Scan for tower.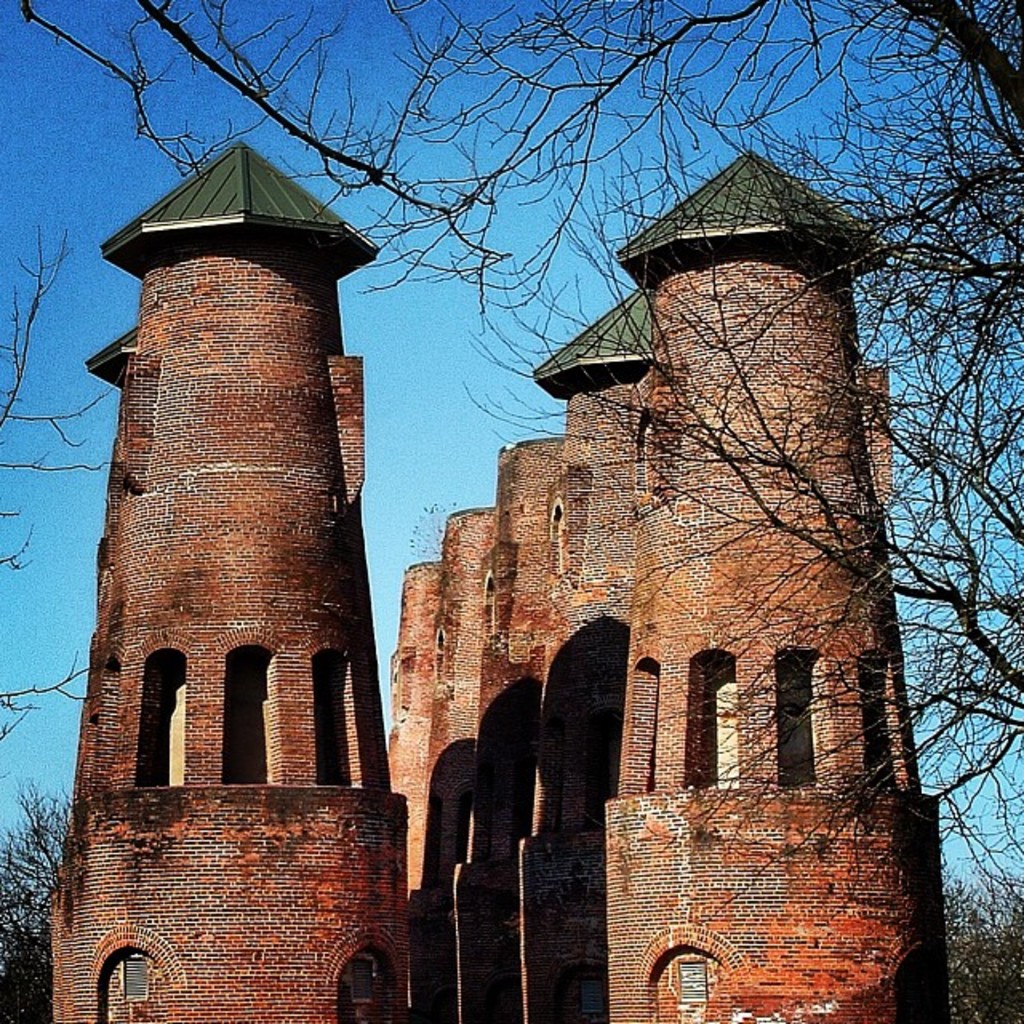
Scan result: x1=448 y1=429 x2=578 y2=1016.
